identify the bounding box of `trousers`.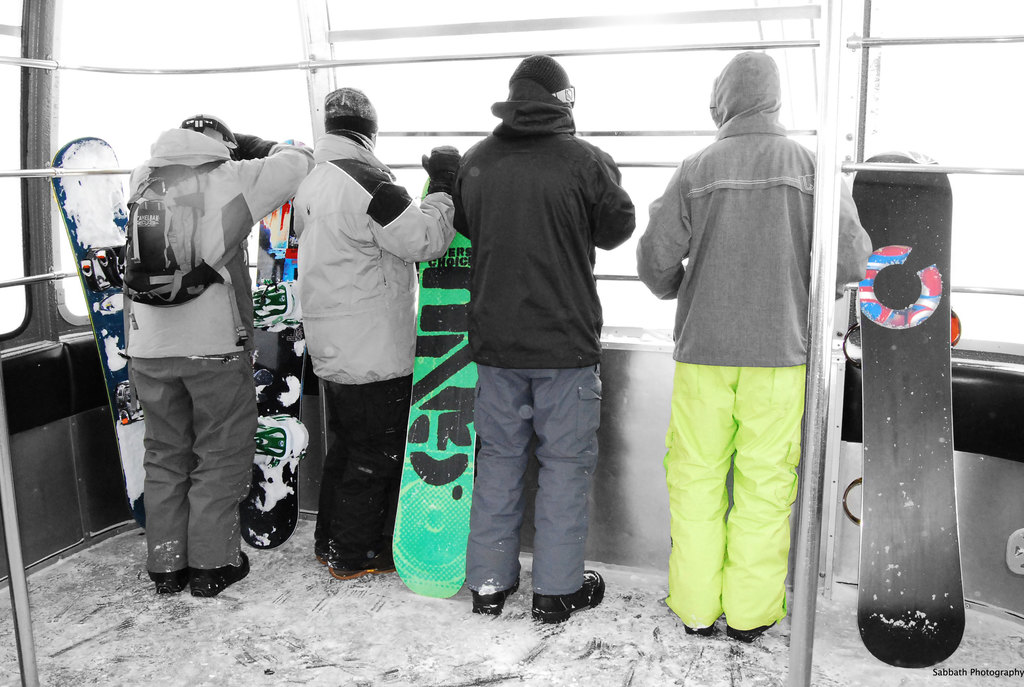
[121,340,249,572].
